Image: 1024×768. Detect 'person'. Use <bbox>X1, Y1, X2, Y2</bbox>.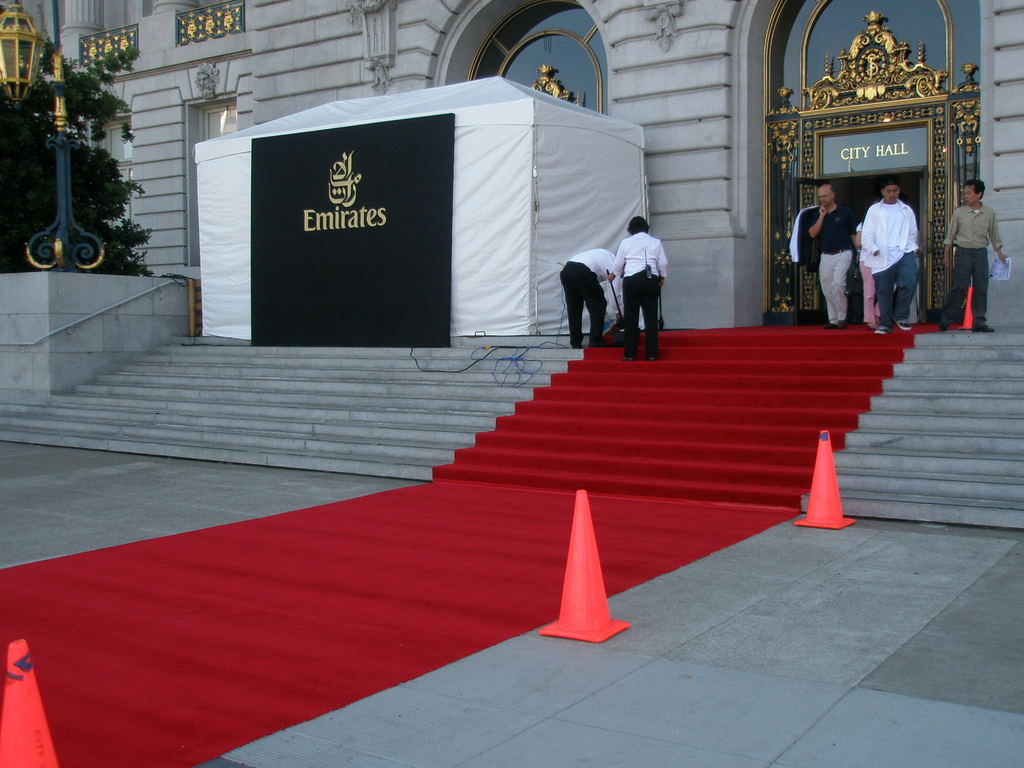
<bbox>560, 247, 617, 350</bbox>.
